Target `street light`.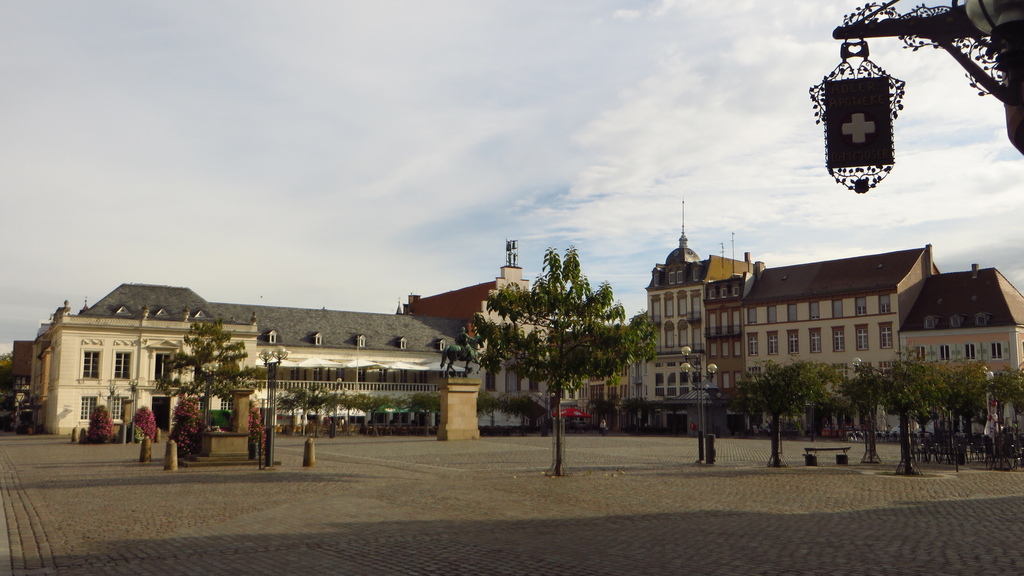
Target region: bbox(675, 340, 727, 467).
